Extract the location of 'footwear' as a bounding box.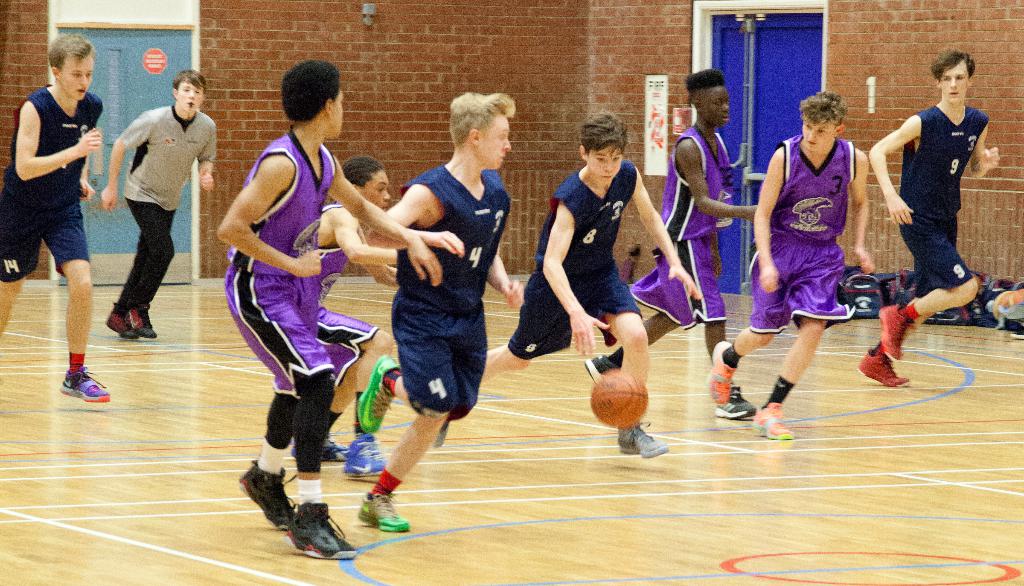
l=322, t=437, r=352, b=463.
